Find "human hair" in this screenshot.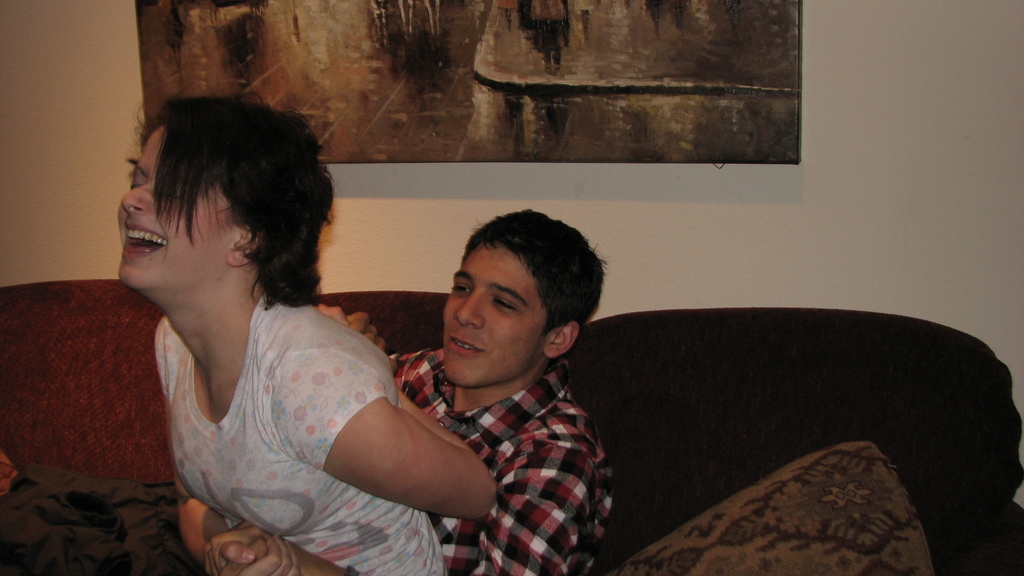
The bounding box for "human hair" is {"x1": 97, "y1": 92, "x2": 318, "y2": 331}.
